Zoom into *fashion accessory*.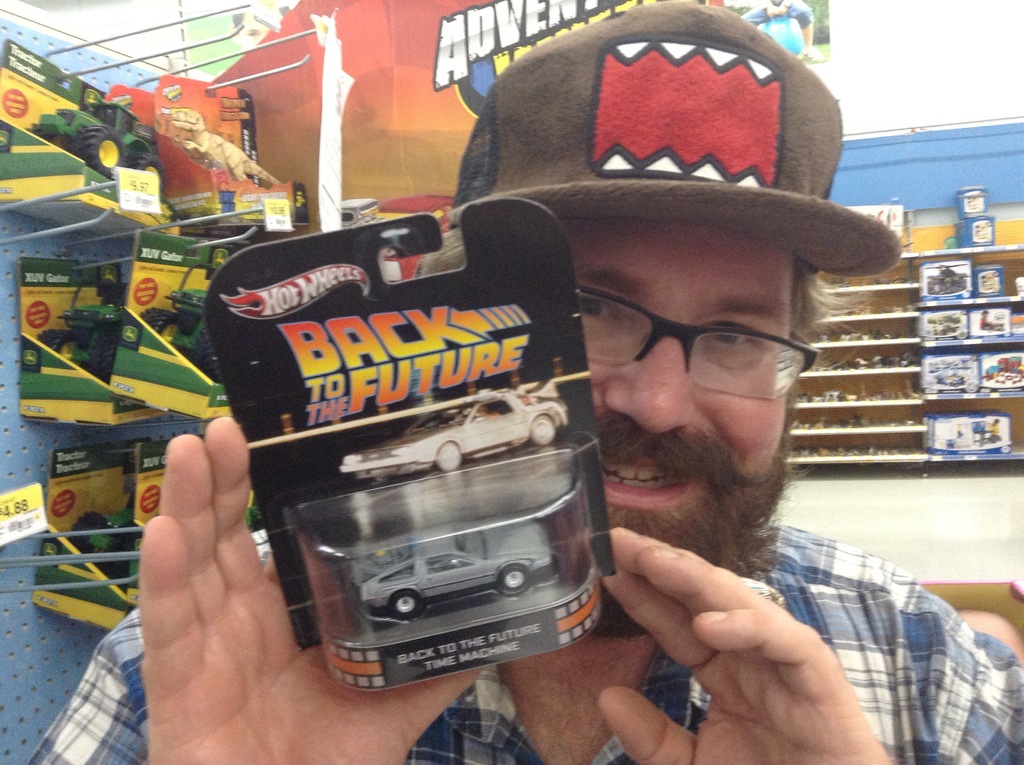
Zoom target: 444,0,906,283.
